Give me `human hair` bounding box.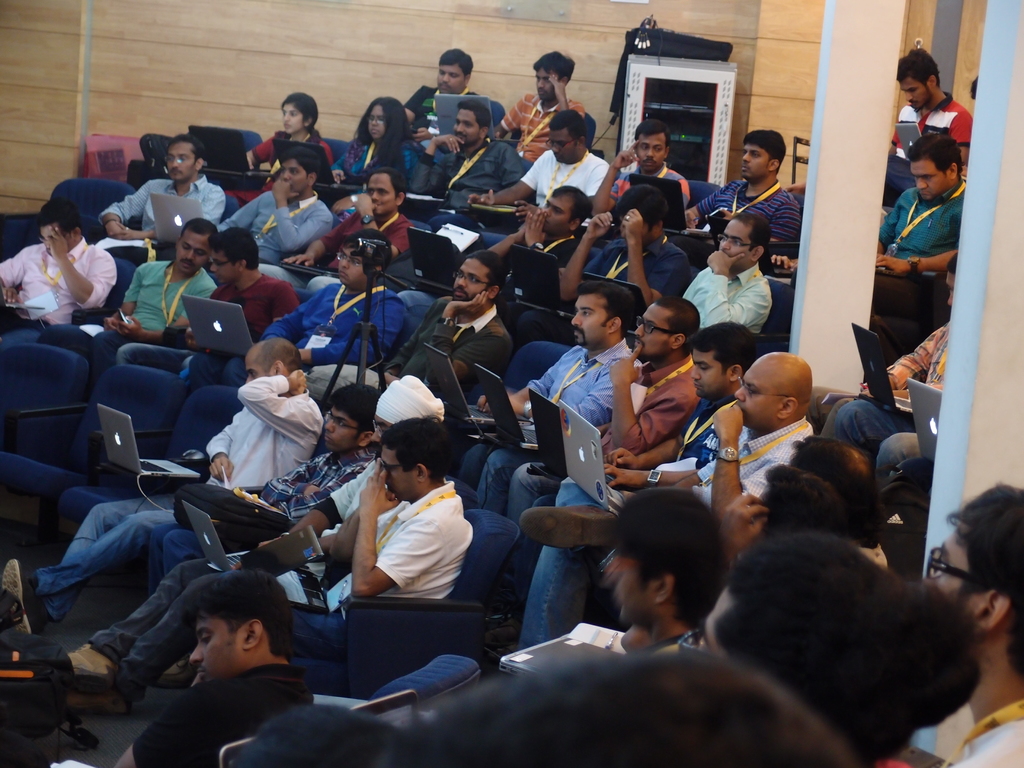
(906, 133, 964, 179).
